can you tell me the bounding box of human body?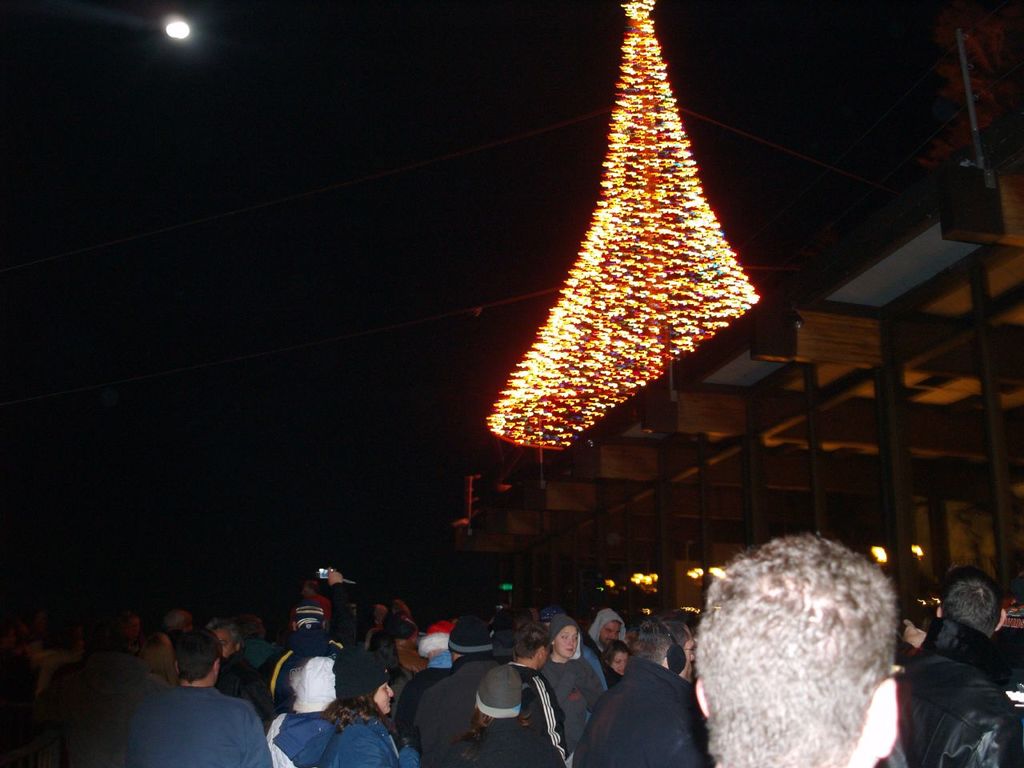
[691, 535, 902, 767].
